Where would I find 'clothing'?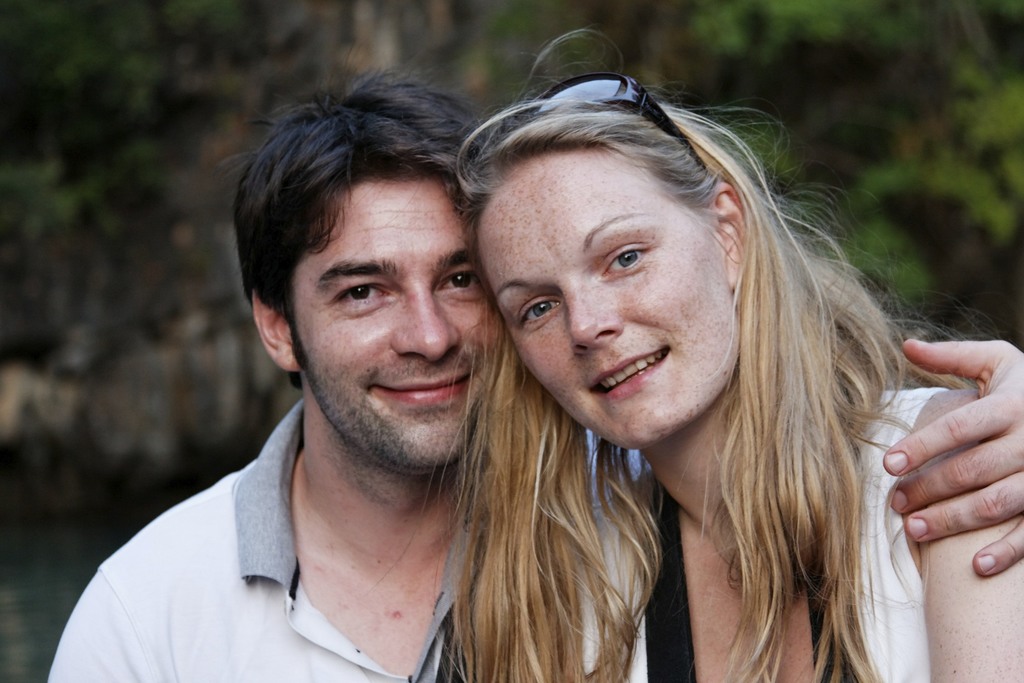
At [578,384,945,682].
